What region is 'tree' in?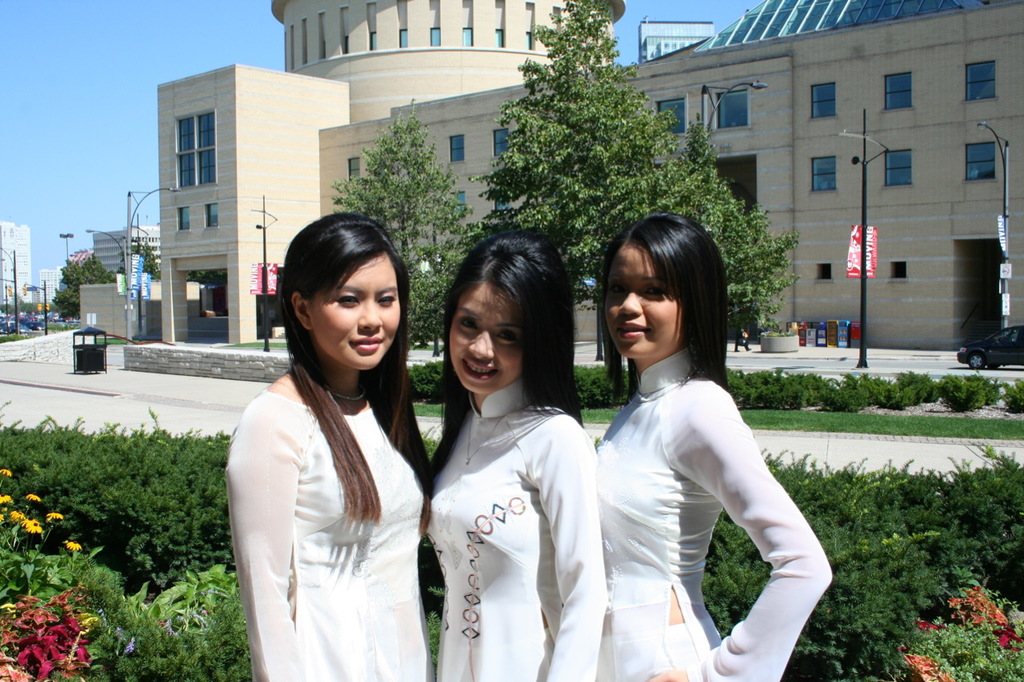
466:0:796:395.
